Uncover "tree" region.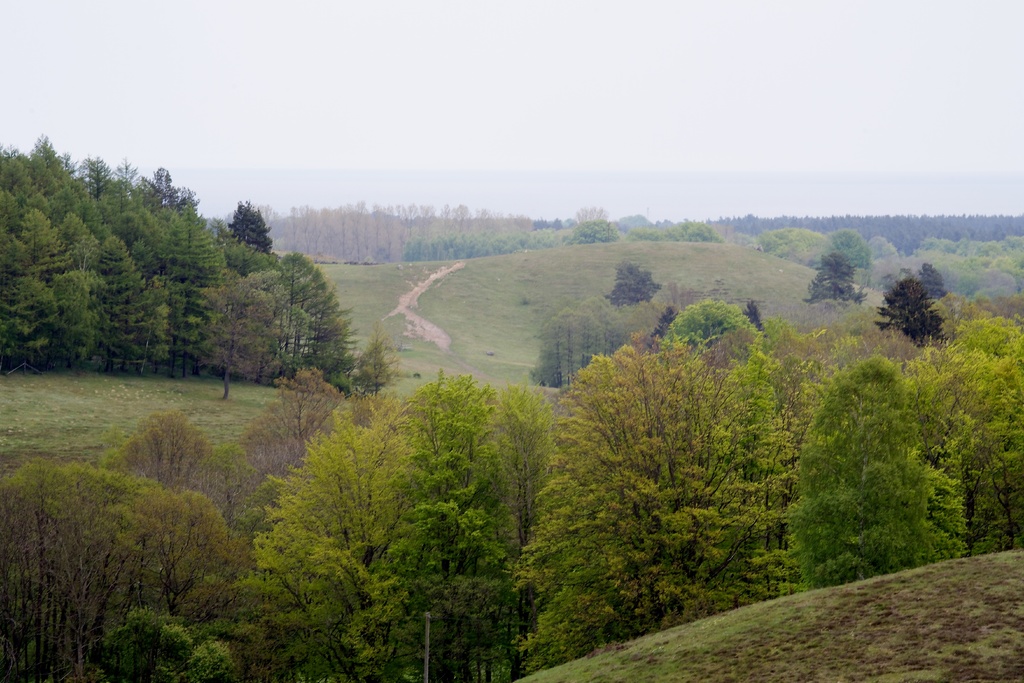
Uncovered: select_region(8, 206, 65, 268).
